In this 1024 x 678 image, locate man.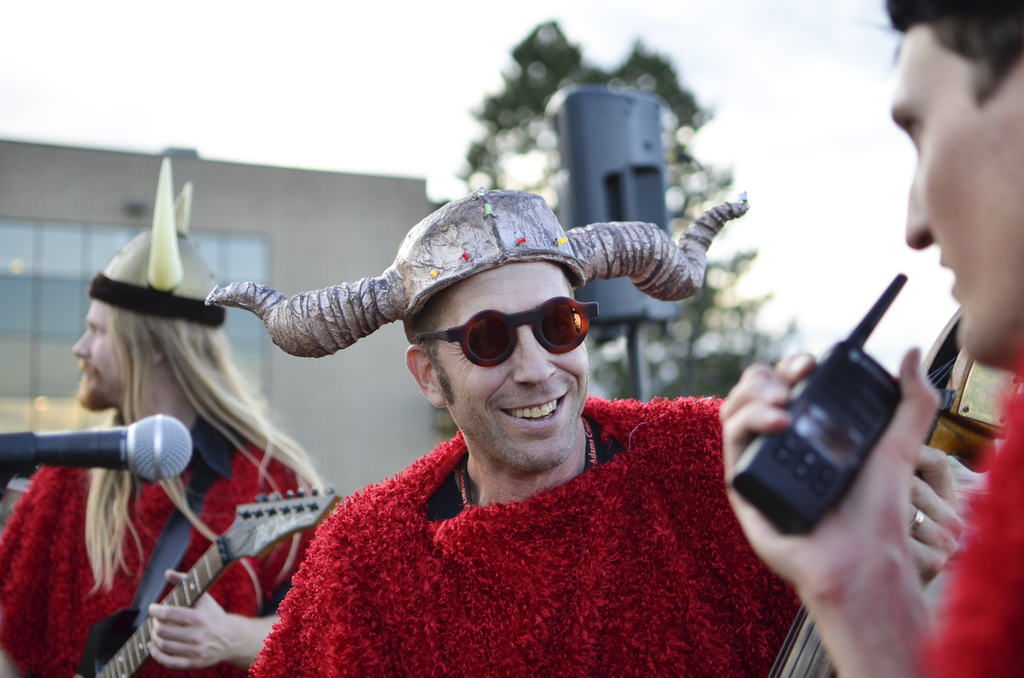
Bounding box: crop(203, 193, 822, 672).
